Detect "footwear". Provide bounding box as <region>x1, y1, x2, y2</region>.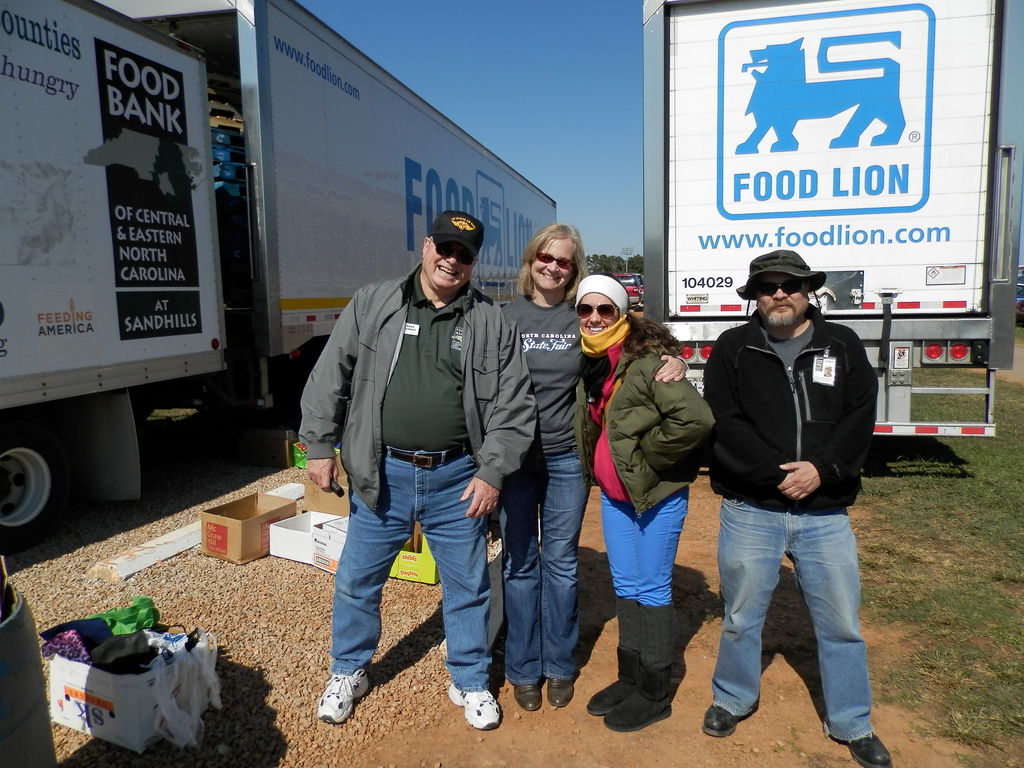
<region>513, 685, 543, 714</region>.
